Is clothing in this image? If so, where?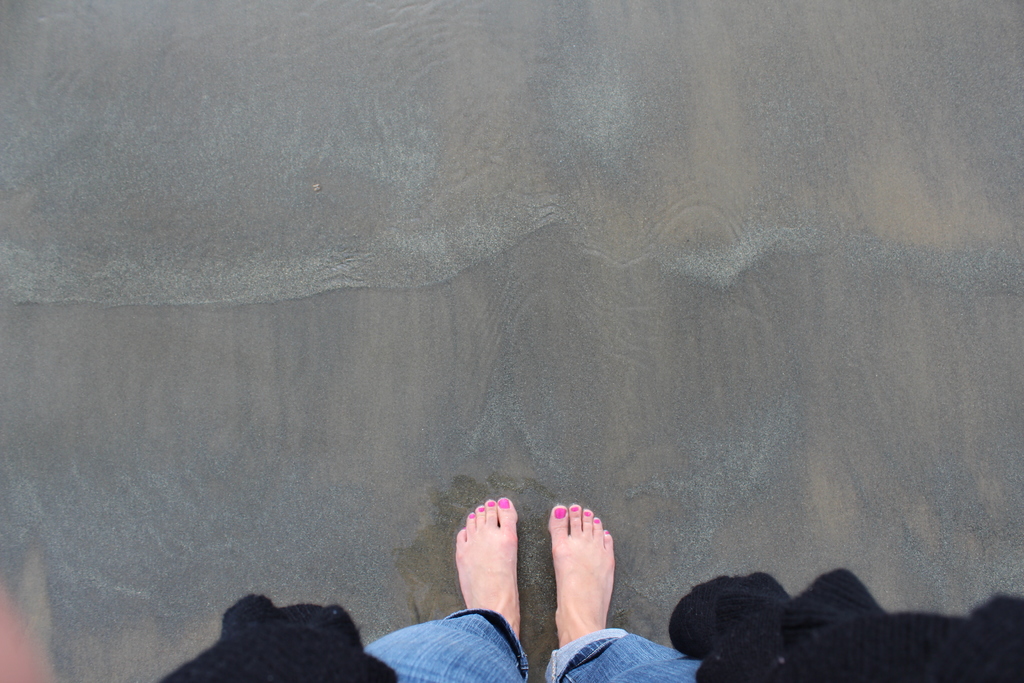
Yes, at Rect(360, 605, 705, 682).
